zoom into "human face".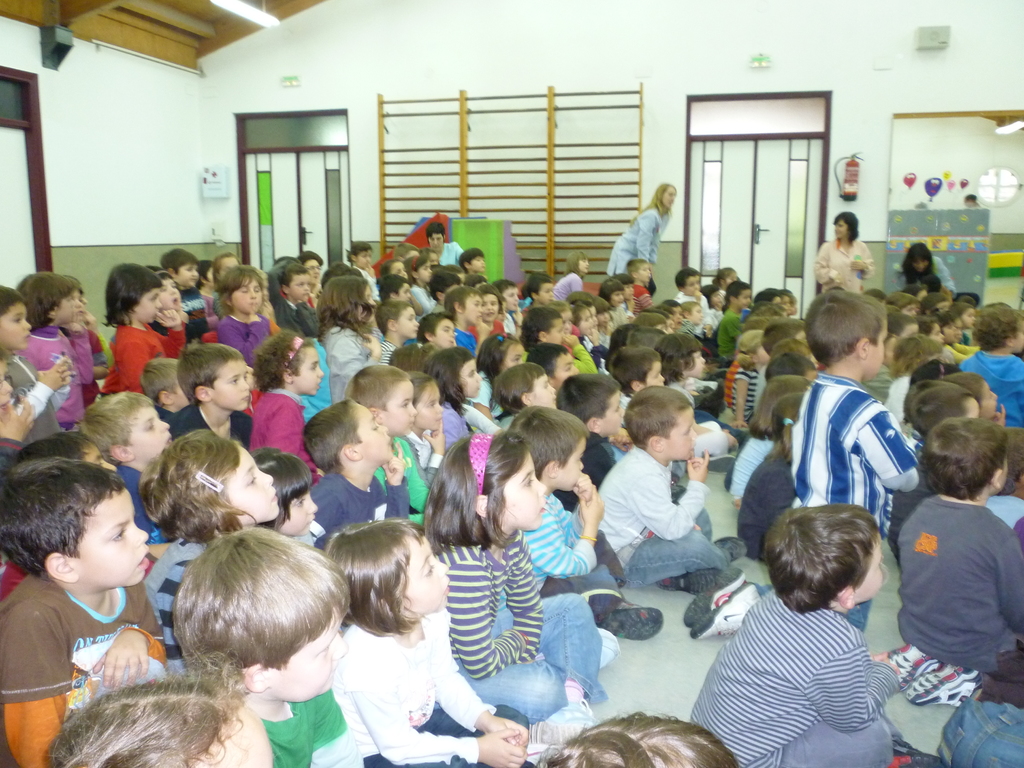
Zoom target: <region>0, 299, 33, 355</region>.
